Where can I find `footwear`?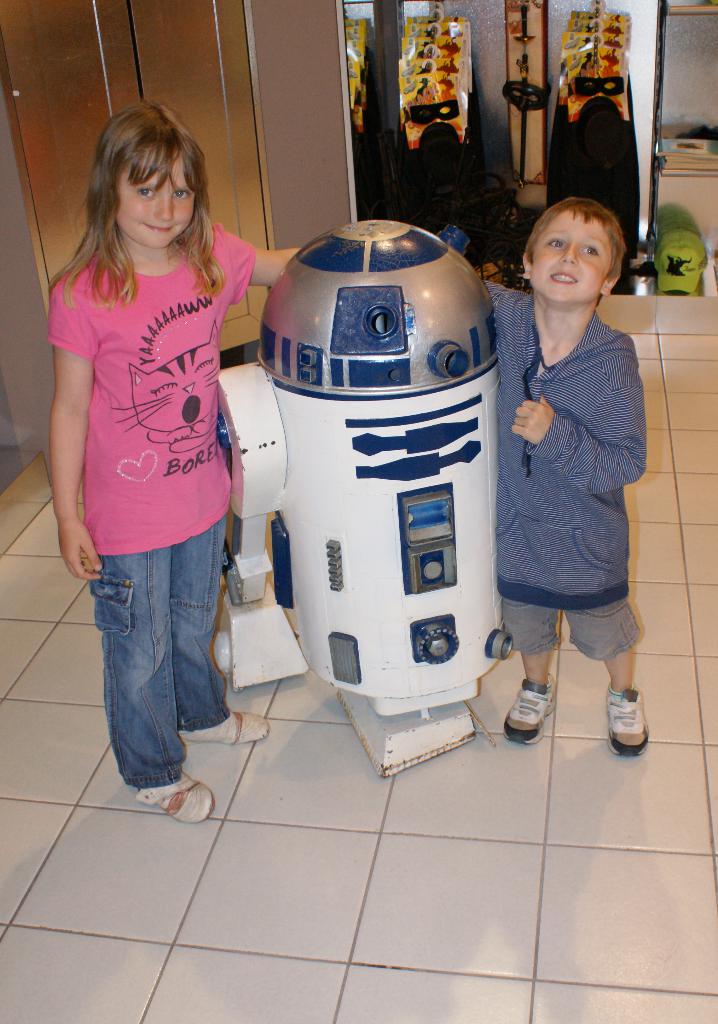
You can find it at BBox(506, 675, 557, 750).
